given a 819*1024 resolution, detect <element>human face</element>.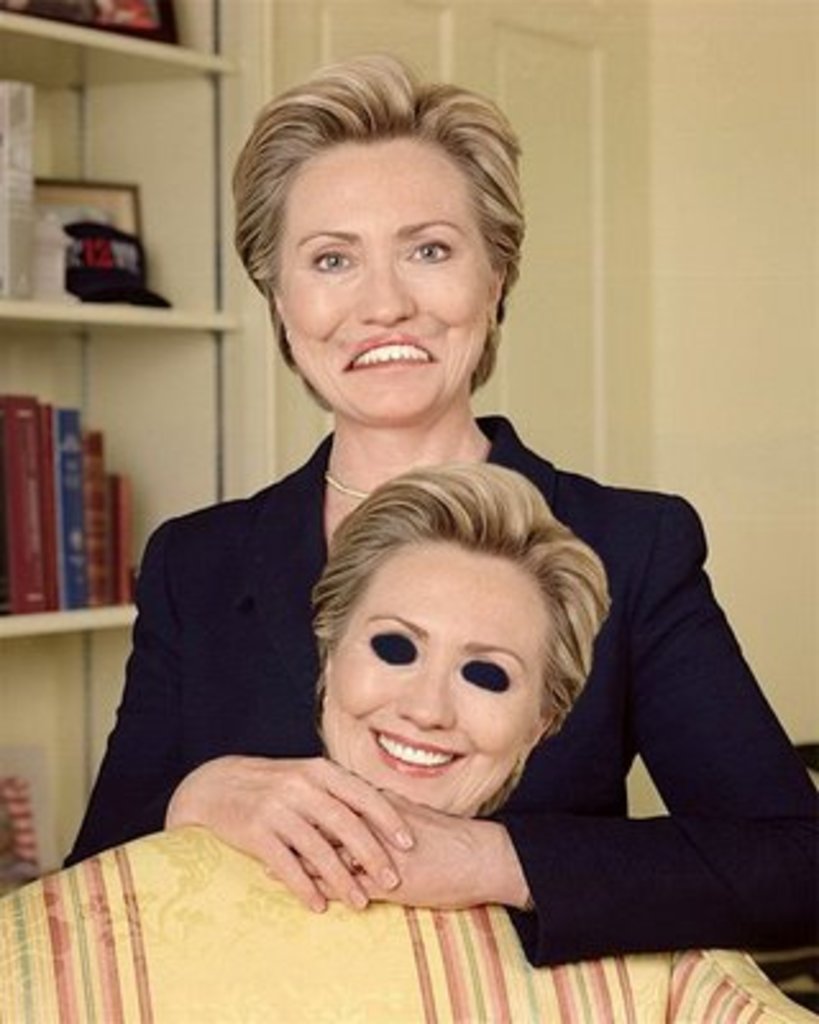
region(271, 133, 491, 417).
